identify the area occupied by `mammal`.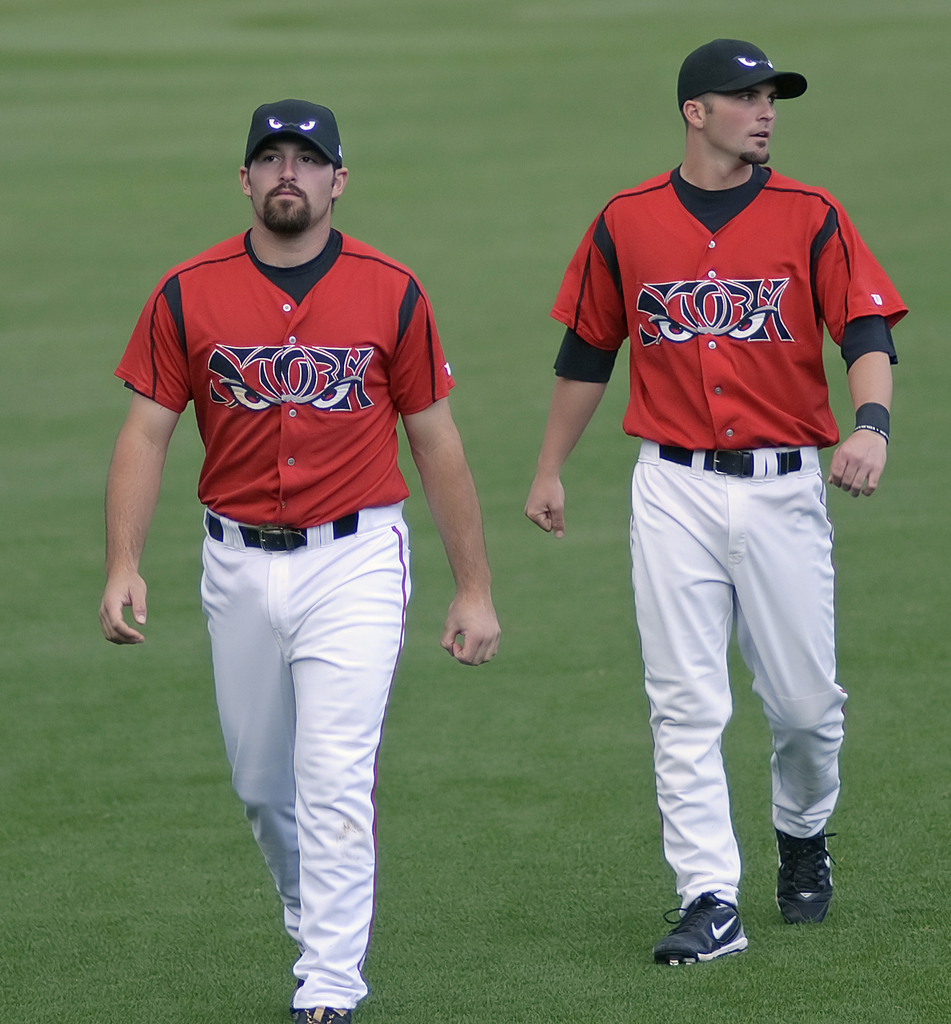
Area: [520,39,912,966].
